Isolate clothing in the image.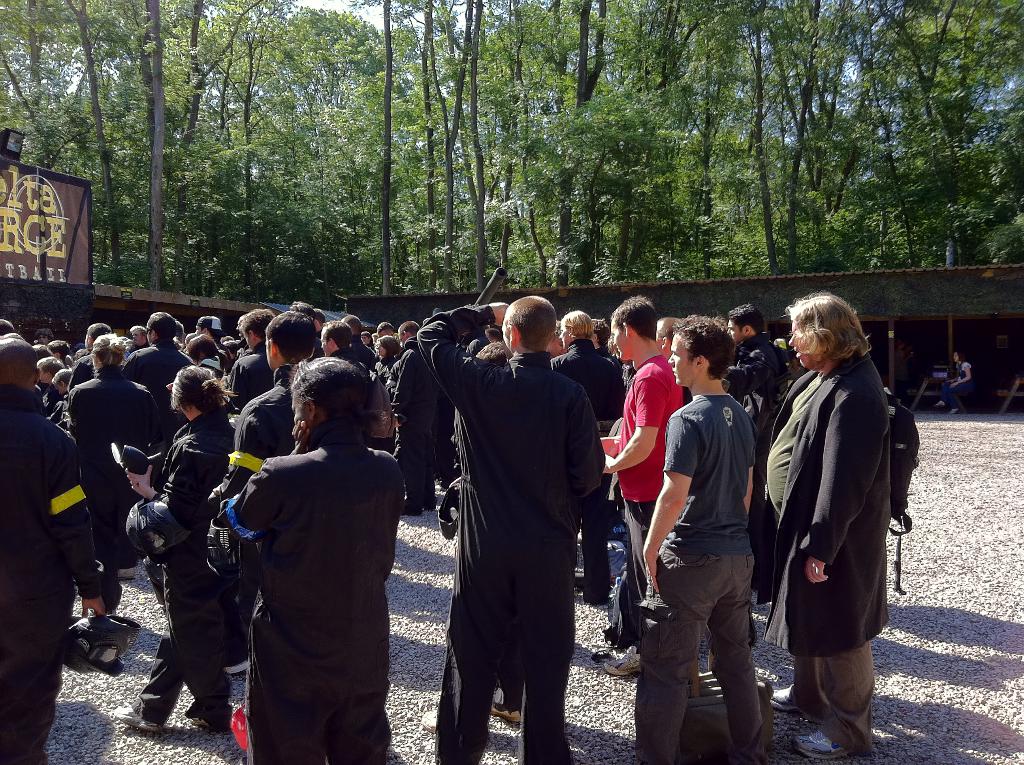
Isolated region: 668:391:755:555.
